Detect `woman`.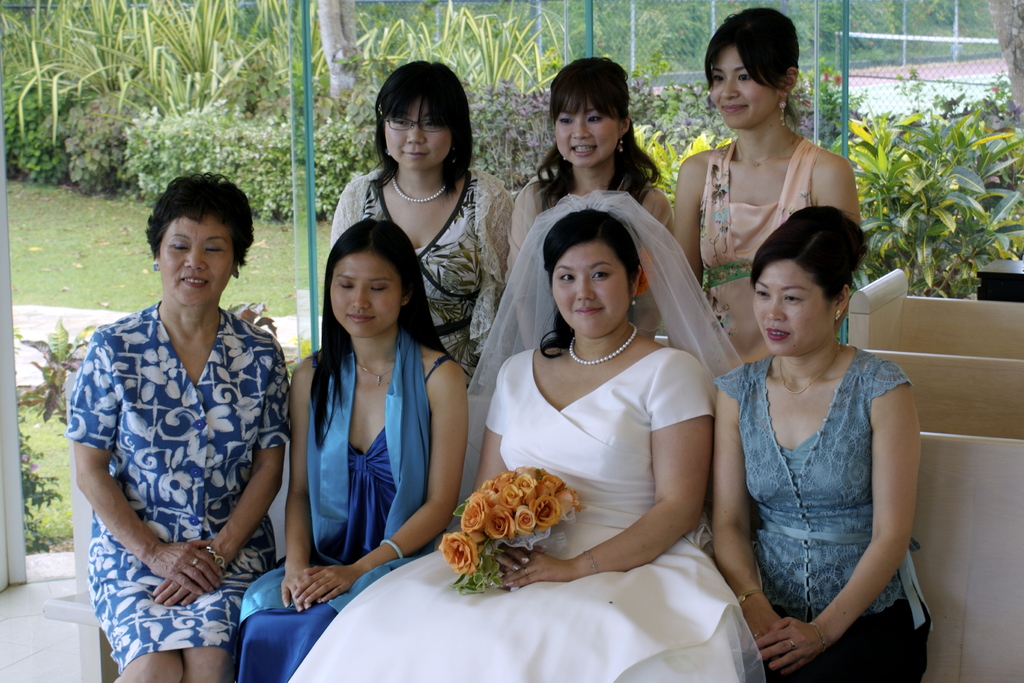
Detected at 708,199,934,682.
